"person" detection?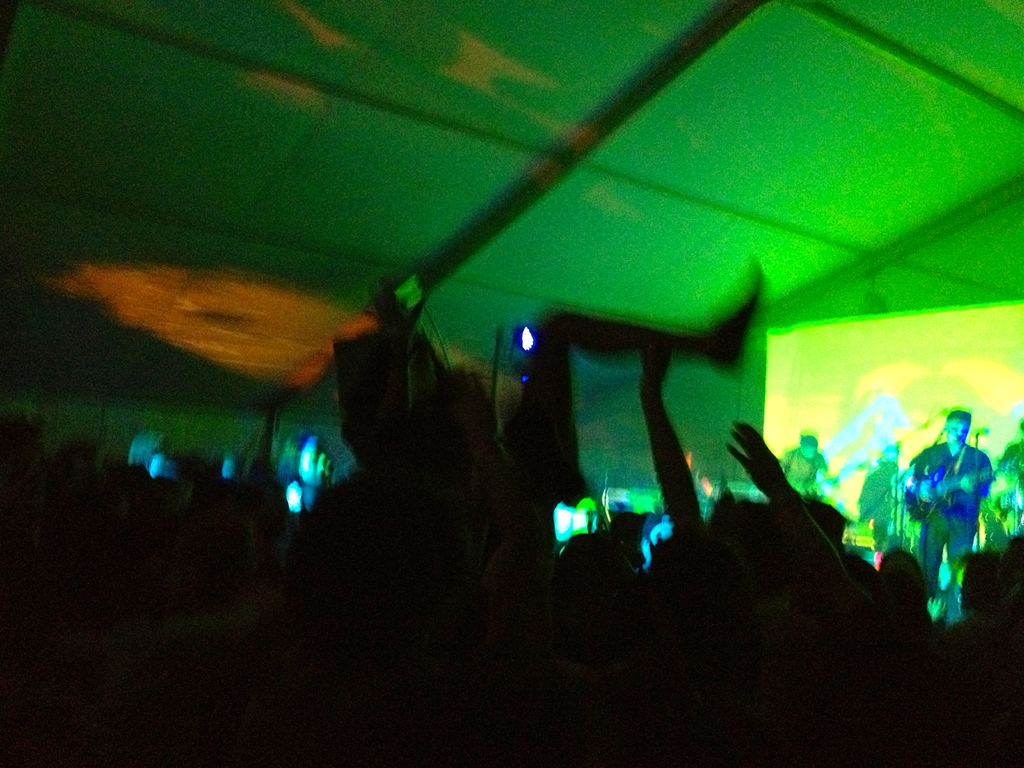
detection(908, 398, 996, 622)
